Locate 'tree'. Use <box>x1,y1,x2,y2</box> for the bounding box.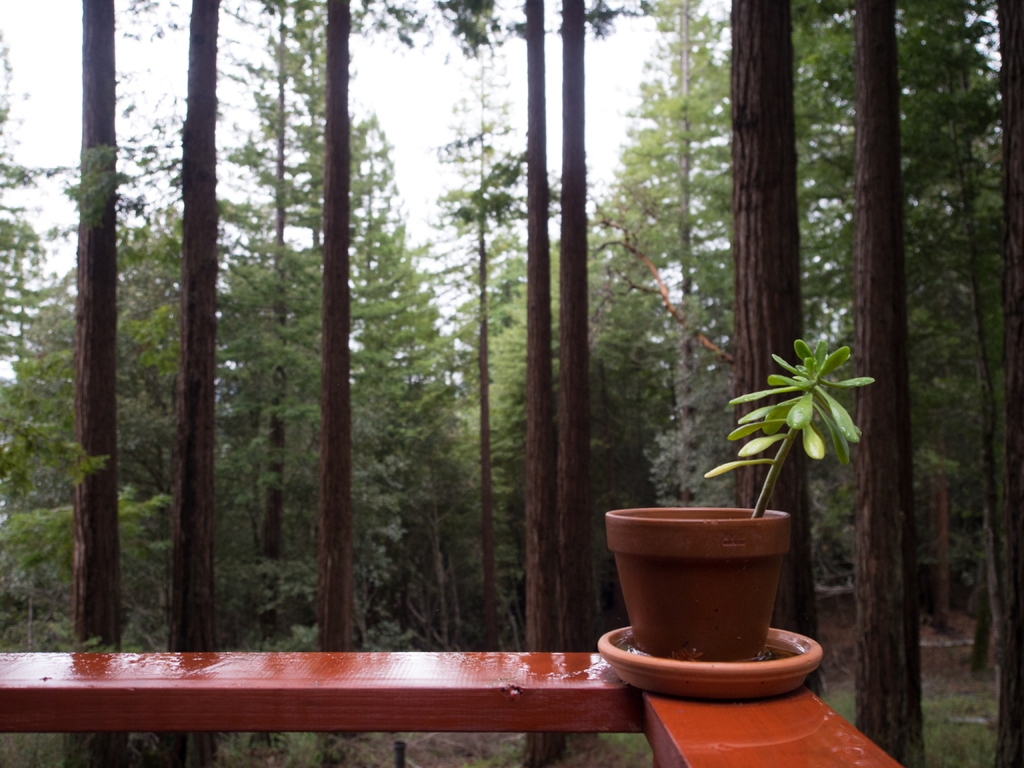
<box>994,0,1023,767</box>.
